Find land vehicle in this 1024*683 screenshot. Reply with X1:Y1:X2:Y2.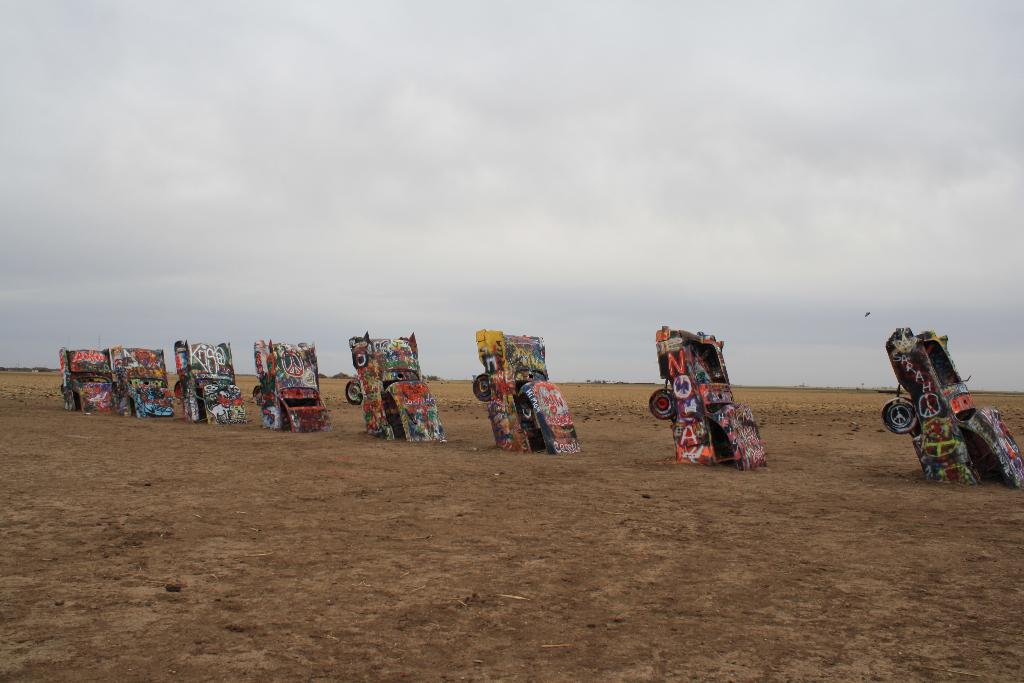
475:332:581:452.
